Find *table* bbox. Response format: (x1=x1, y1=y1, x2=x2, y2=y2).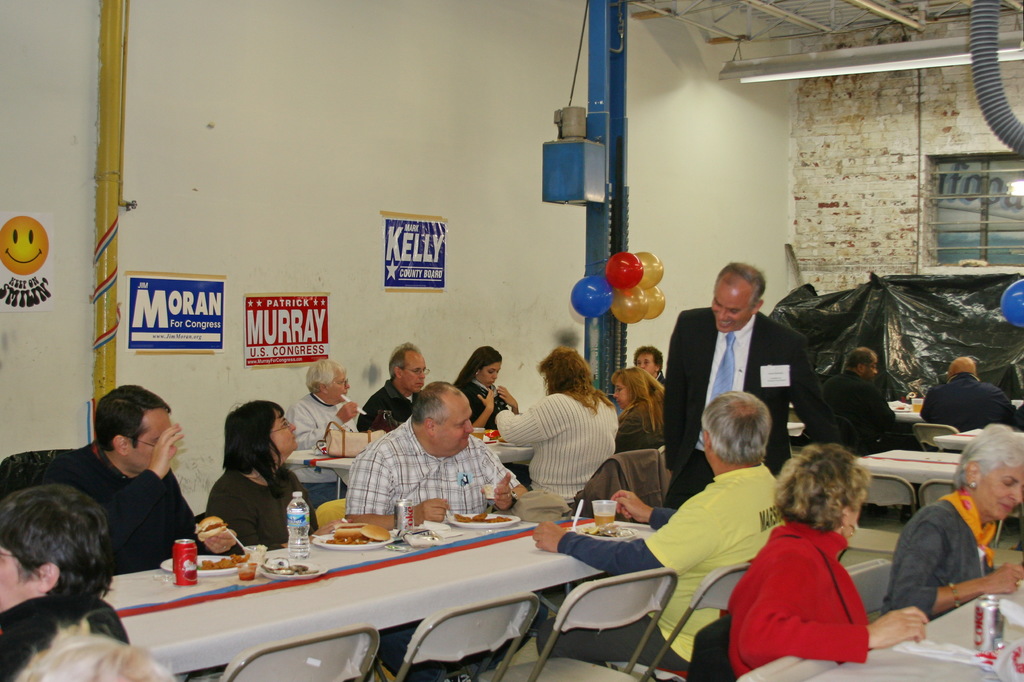
(x1=932, y1=425, x2=984, y2=456).
